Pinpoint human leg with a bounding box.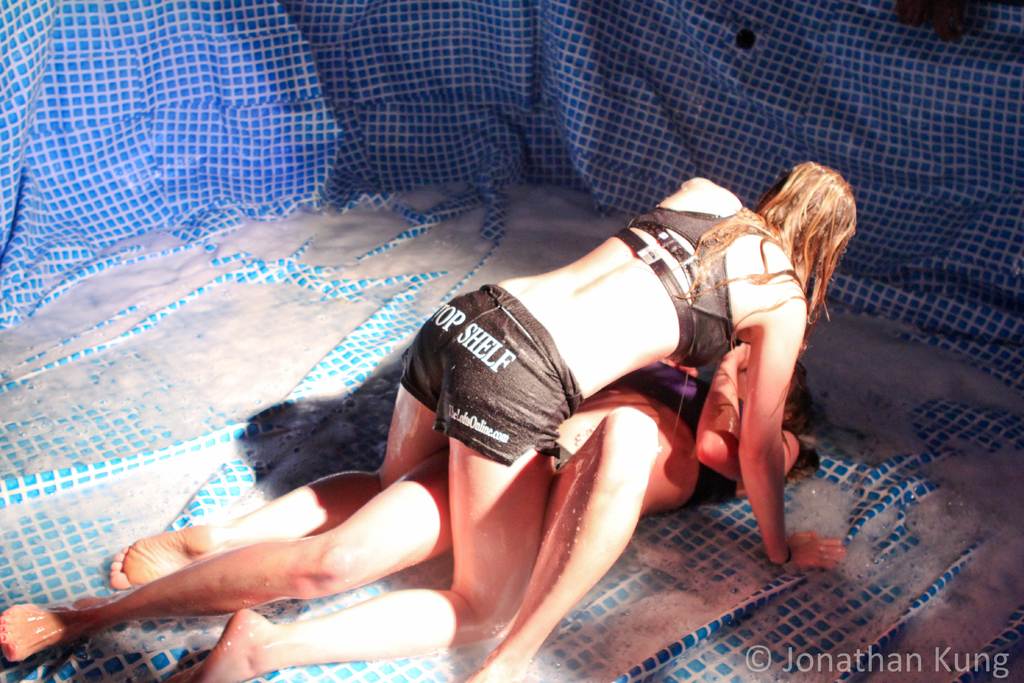
Rect(128, 381, 455, 583).
